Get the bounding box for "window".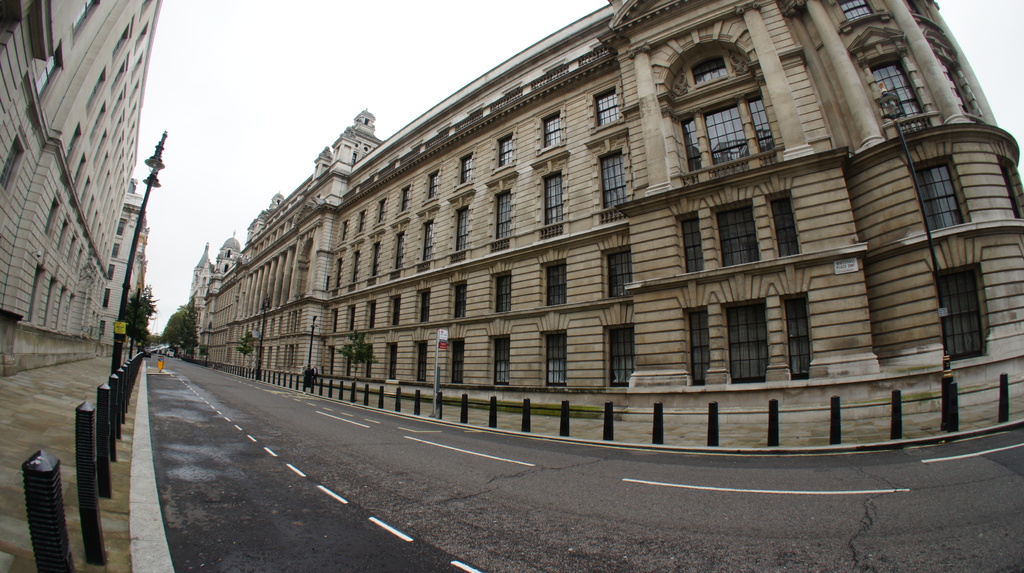
l=40, t=203, r=56, b=243.
